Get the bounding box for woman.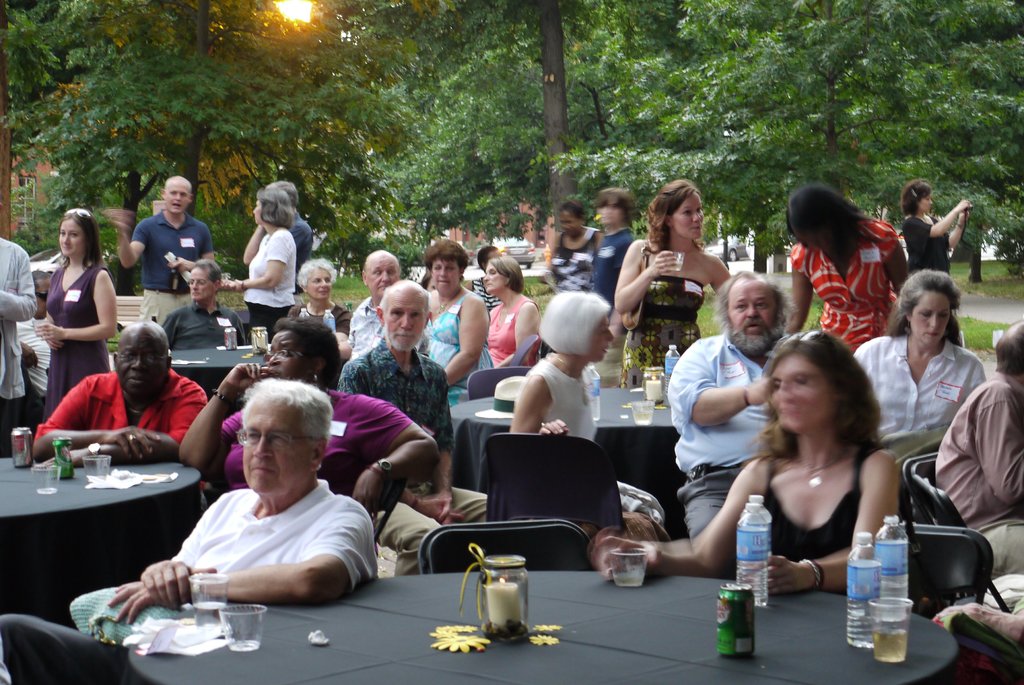
(left=412, top=242, right=500, bottom=405).
